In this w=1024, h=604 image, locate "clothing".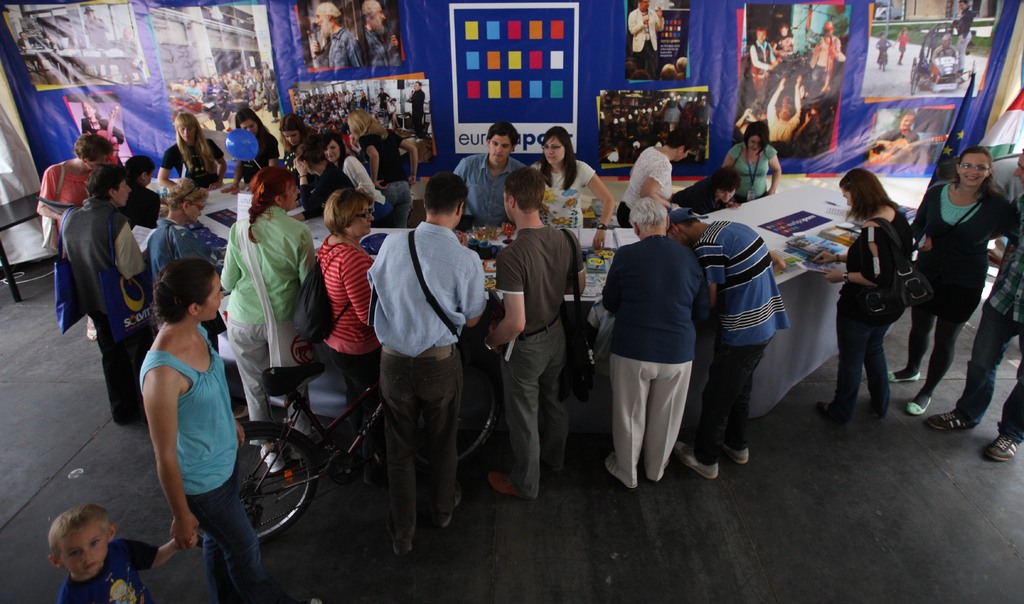
Bounding box: locate(378, 89, 390, 111).
